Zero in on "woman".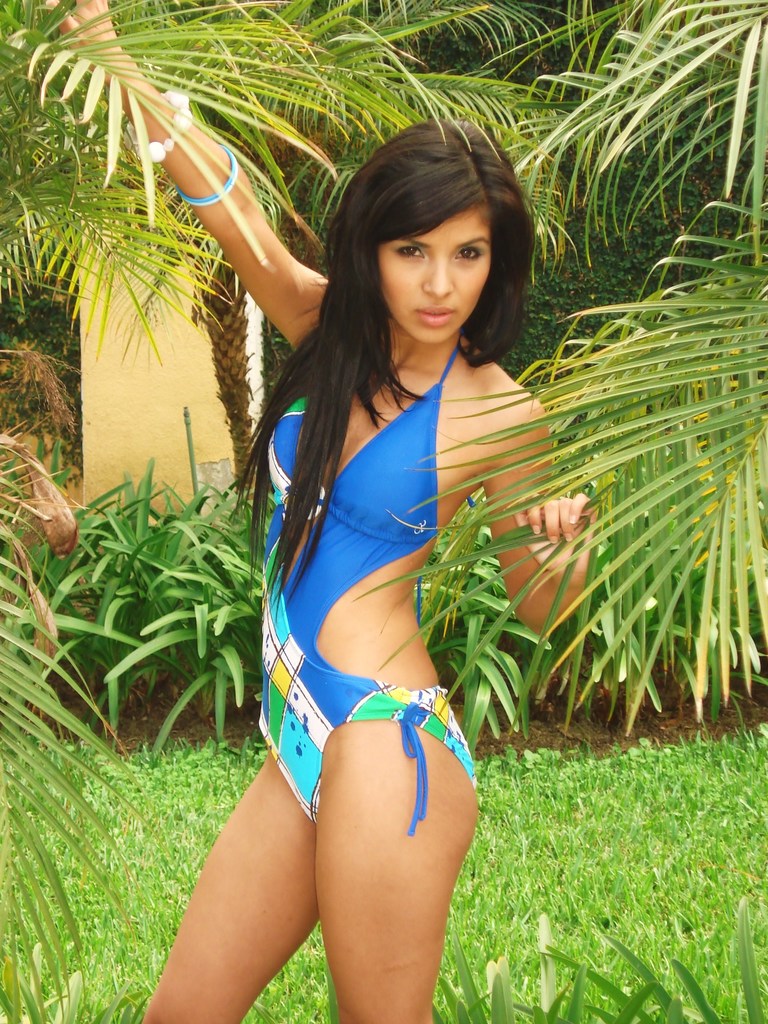
Zeroed in: box(233, 166, 568, 950).
